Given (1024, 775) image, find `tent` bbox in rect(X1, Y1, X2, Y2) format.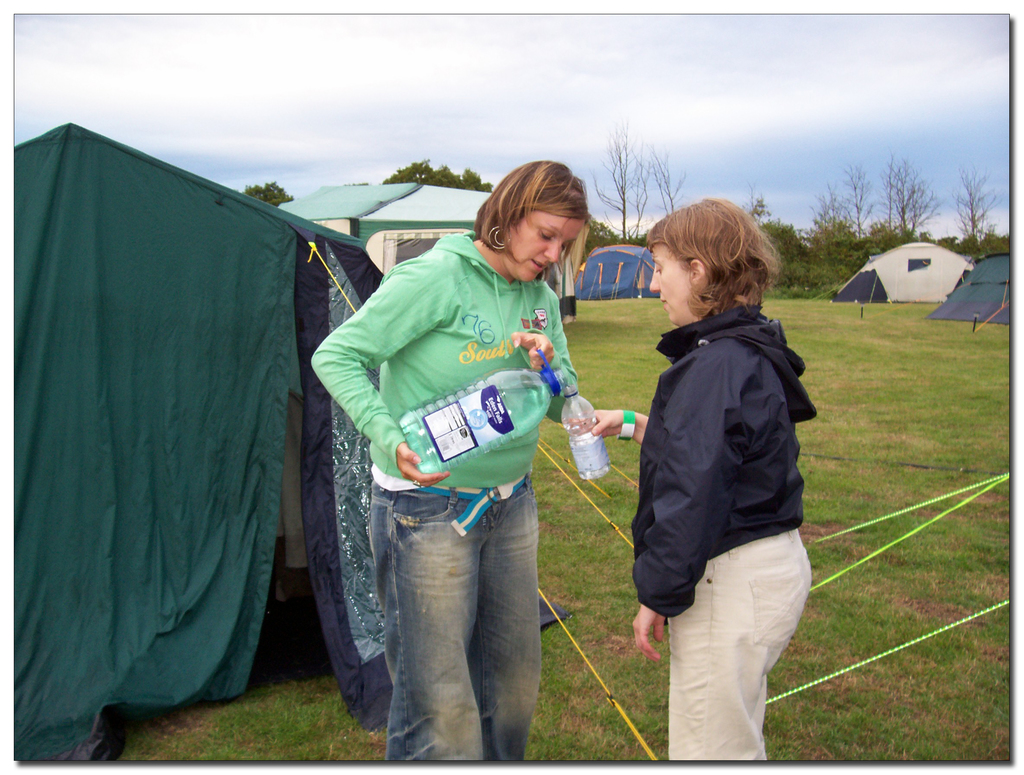
rect(579, 250, 678, 300).
